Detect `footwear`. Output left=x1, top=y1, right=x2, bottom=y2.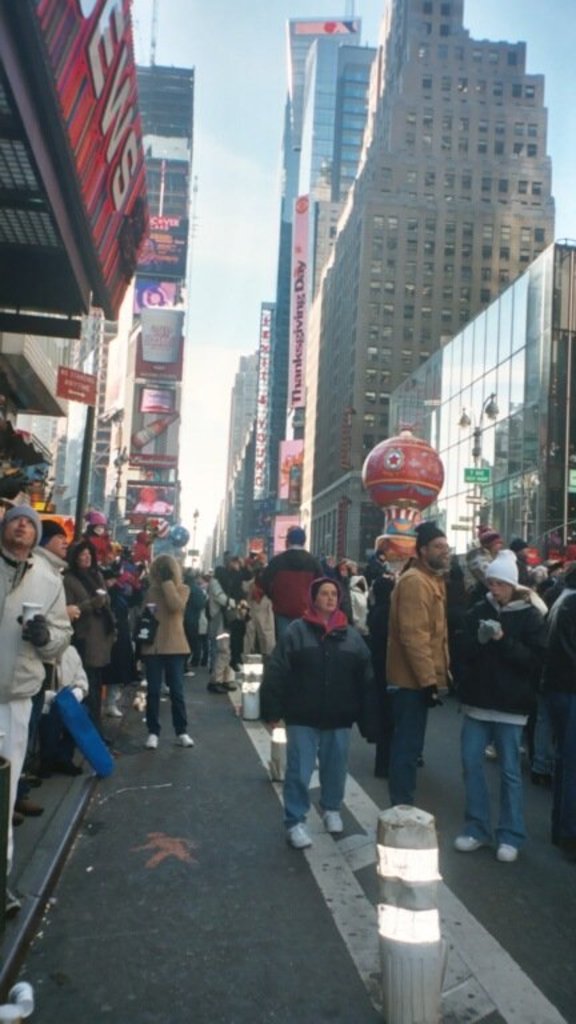
left=492, top=836, right=515, bottom=863.
